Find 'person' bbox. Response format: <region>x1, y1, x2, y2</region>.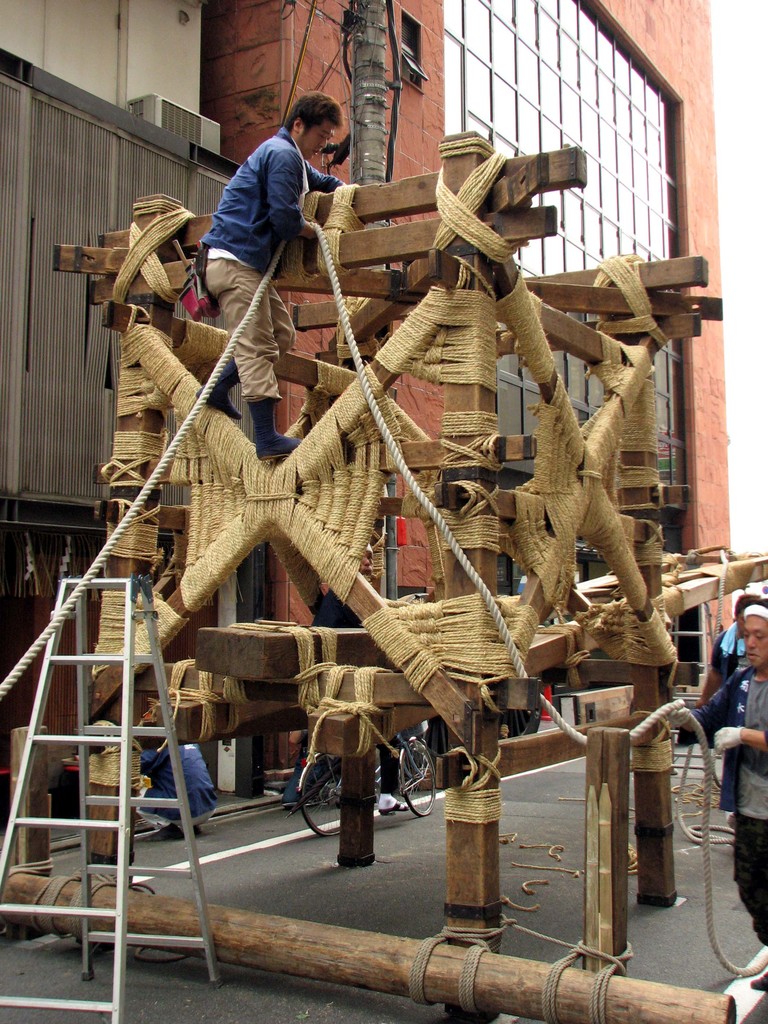
<region>381, 717, 420, 820</region>.
